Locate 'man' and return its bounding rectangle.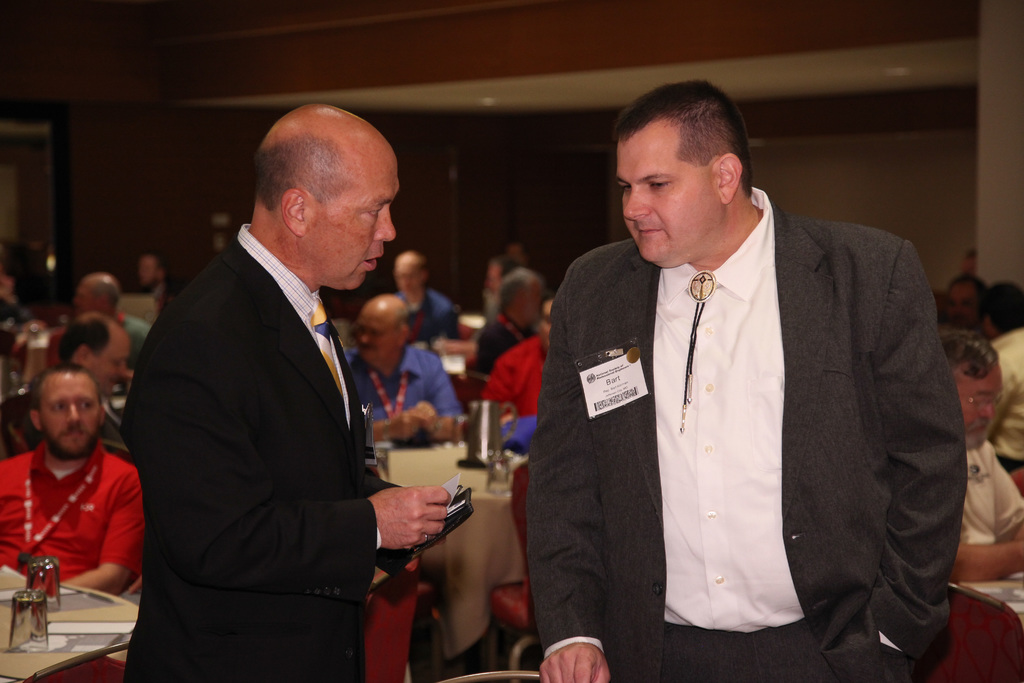
l=26, t=309, r=129, b=445.
